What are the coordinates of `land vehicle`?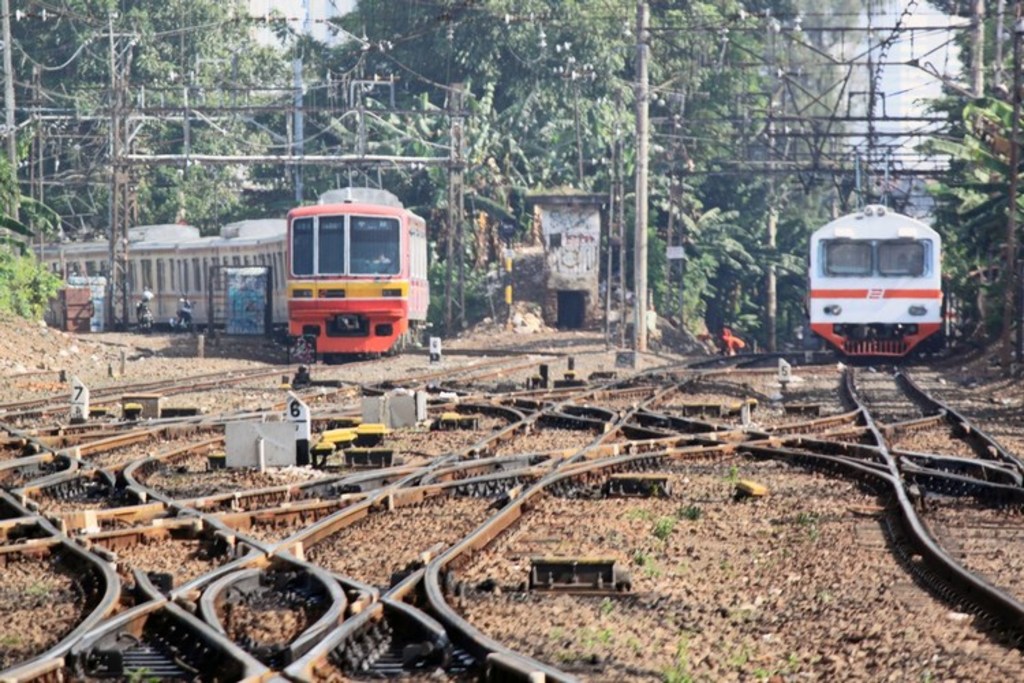
box=[171, 294, 194, 331].
